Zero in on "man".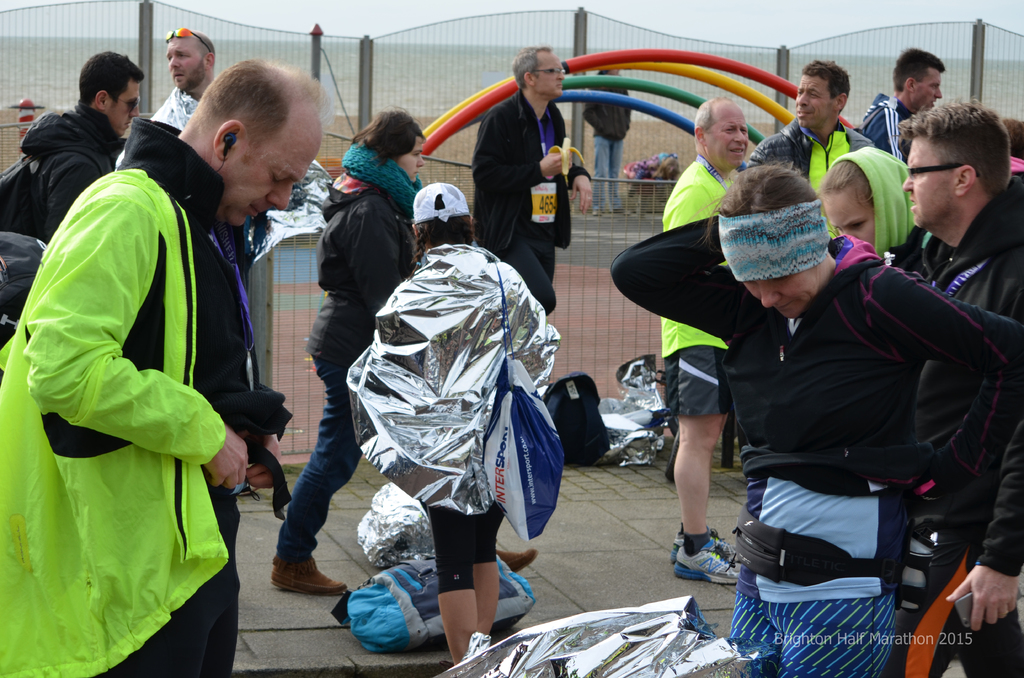
Zeroed in: locate(861, 47, 945, 175).
